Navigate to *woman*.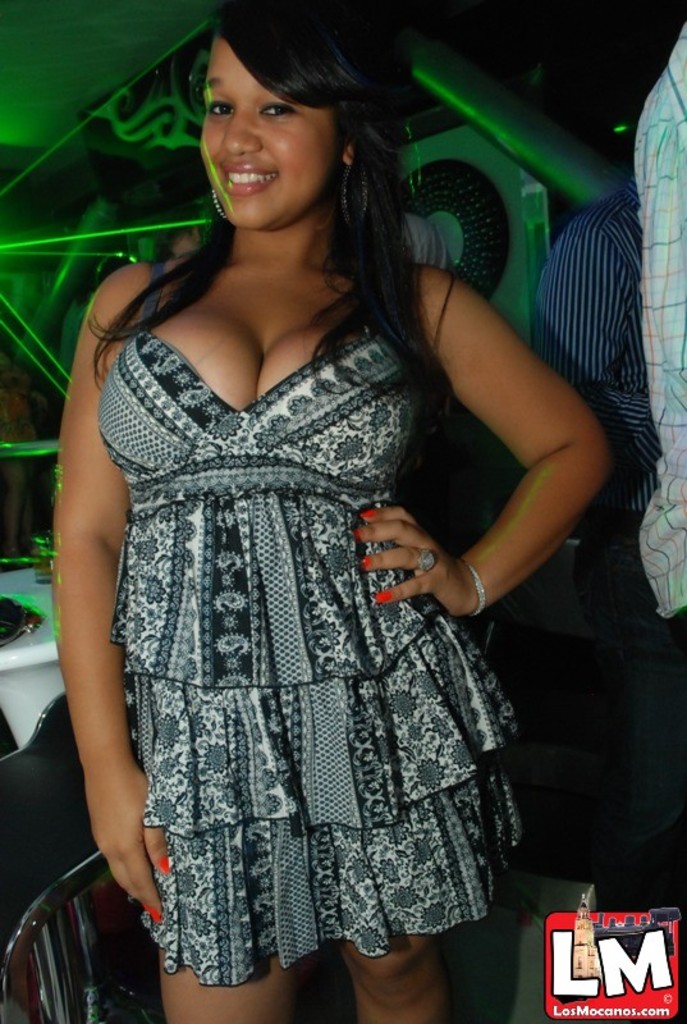
Navigation target: select_region(22, 4, 615, 1023).
